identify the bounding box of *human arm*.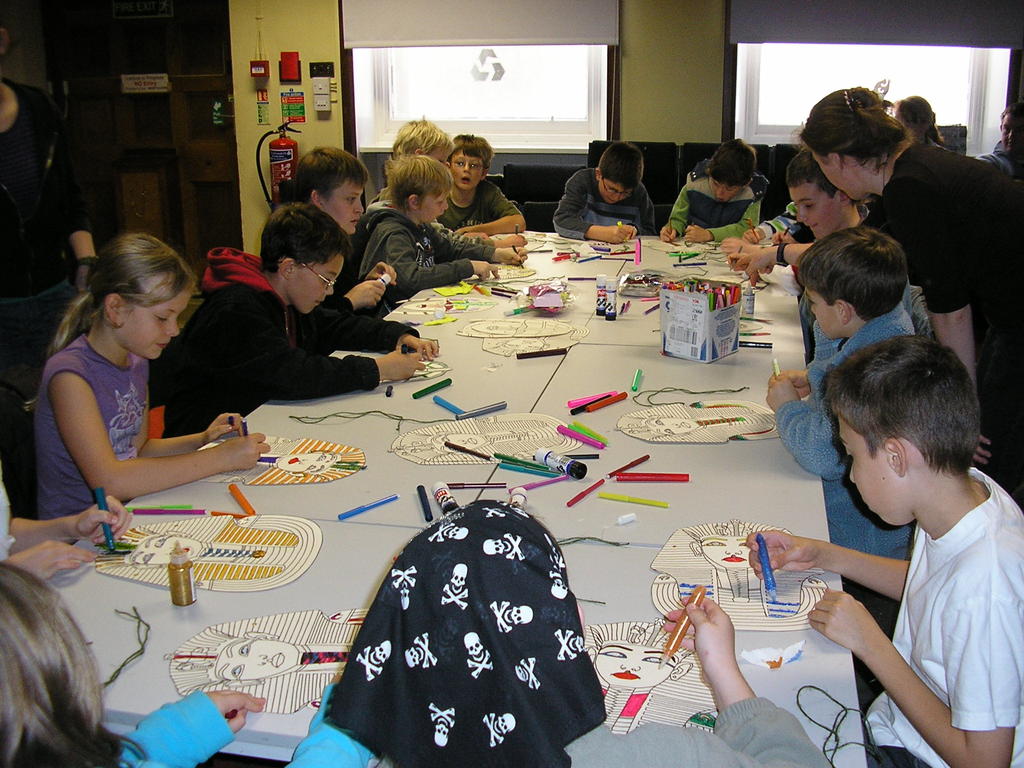
288:666:383:767.
